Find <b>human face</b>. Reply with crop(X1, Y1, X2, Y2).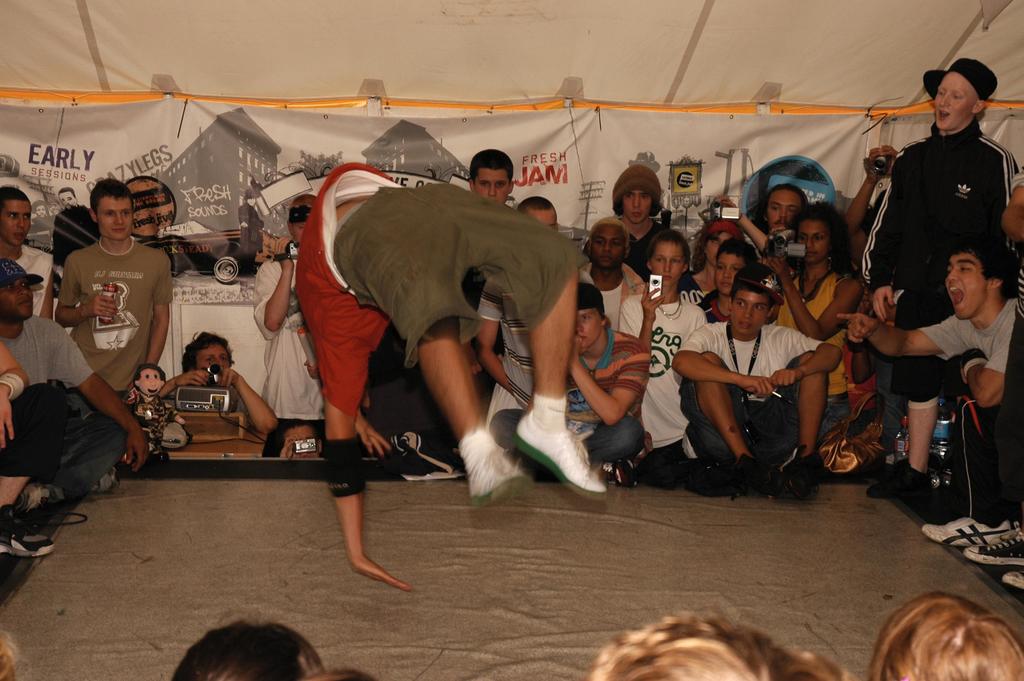
crop(621, 189, 653, 220).
